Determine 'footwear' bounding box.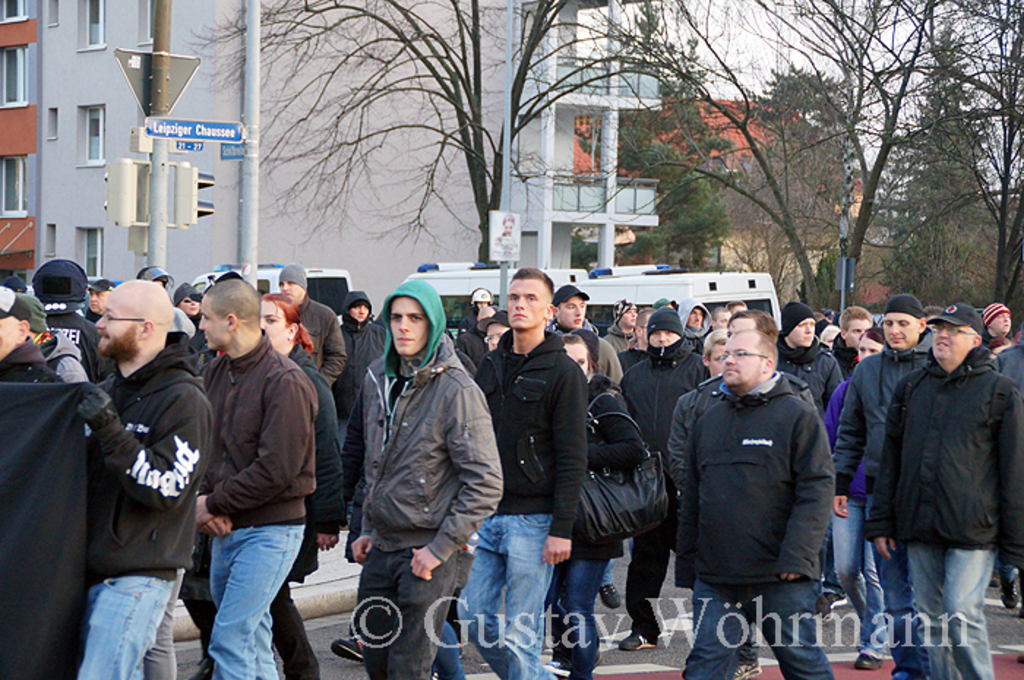
Determined: 1004 575 1021 607.
